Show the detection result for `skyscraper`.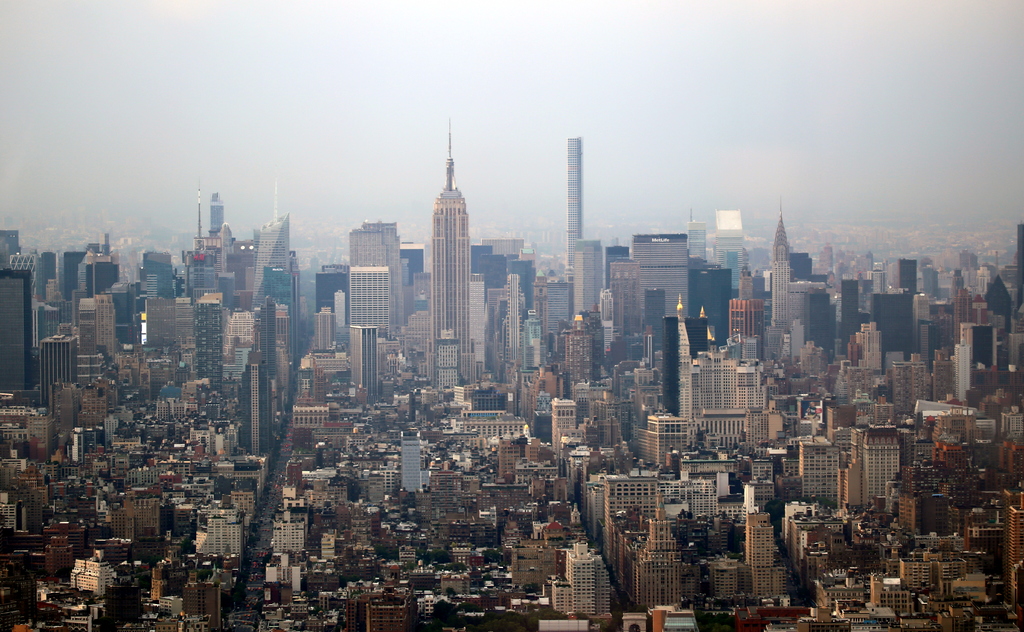
(128,294,225,385).
